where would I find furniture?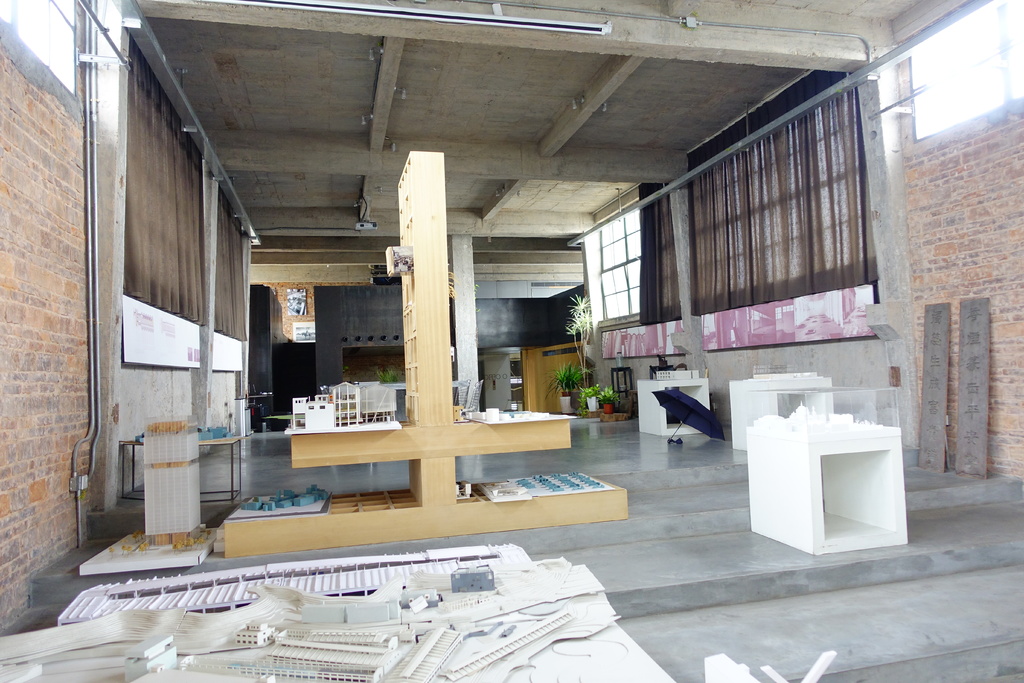
At {"x1": 119, "y1": 432, "x2": 245, "y2": 507}.
